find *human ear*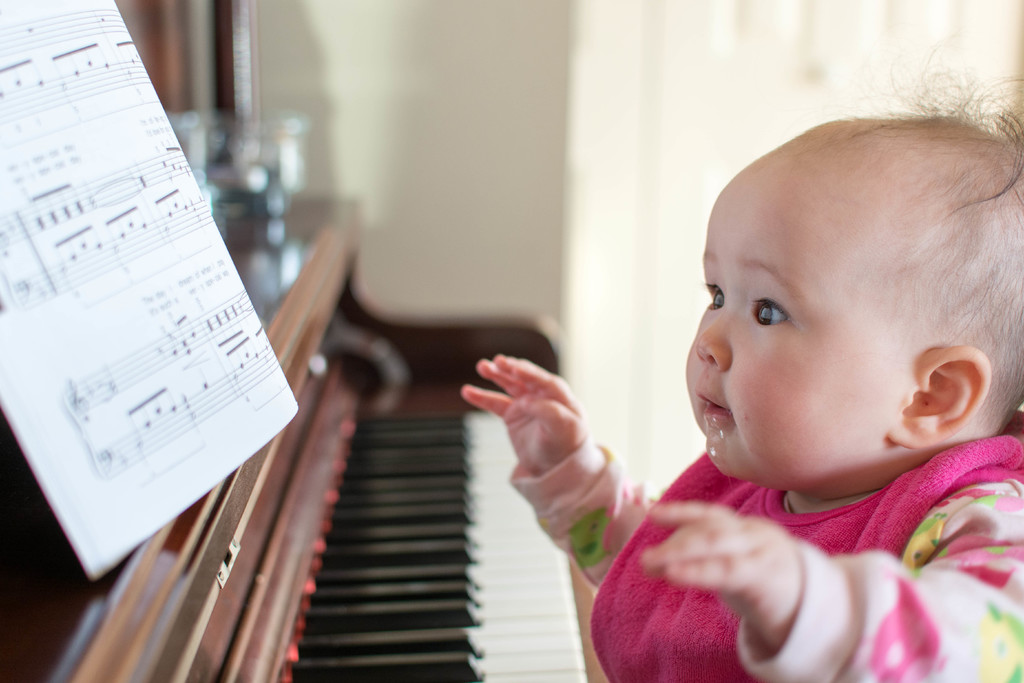
[x1=890, y1=345, x2=989, y2=450]
